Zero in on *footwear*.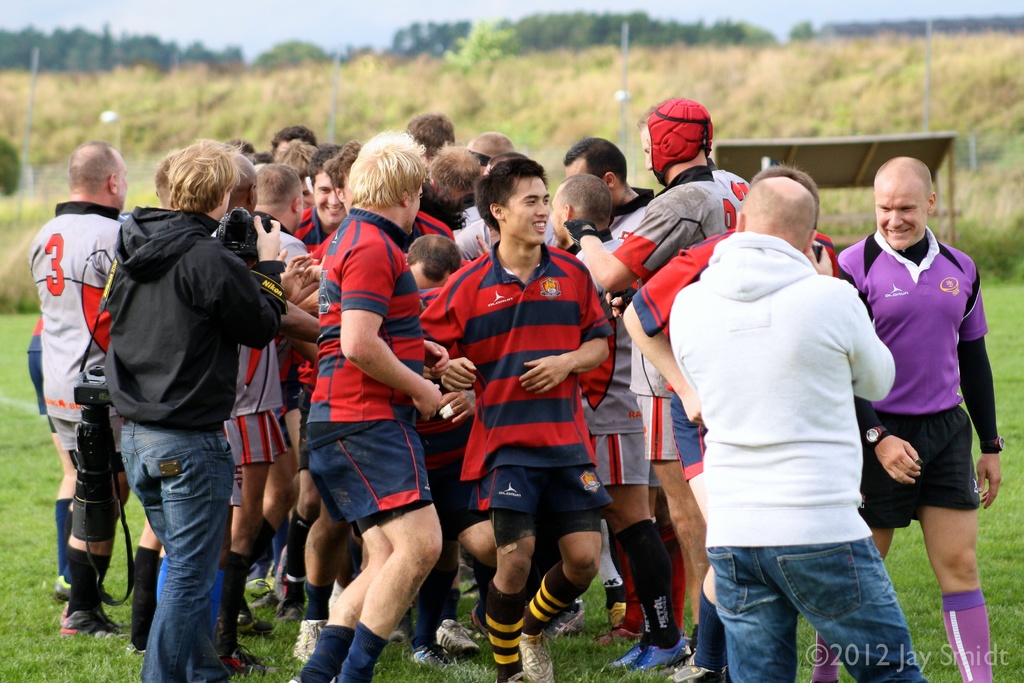
Zeroed in: rect(634, 634, 687, 673).
